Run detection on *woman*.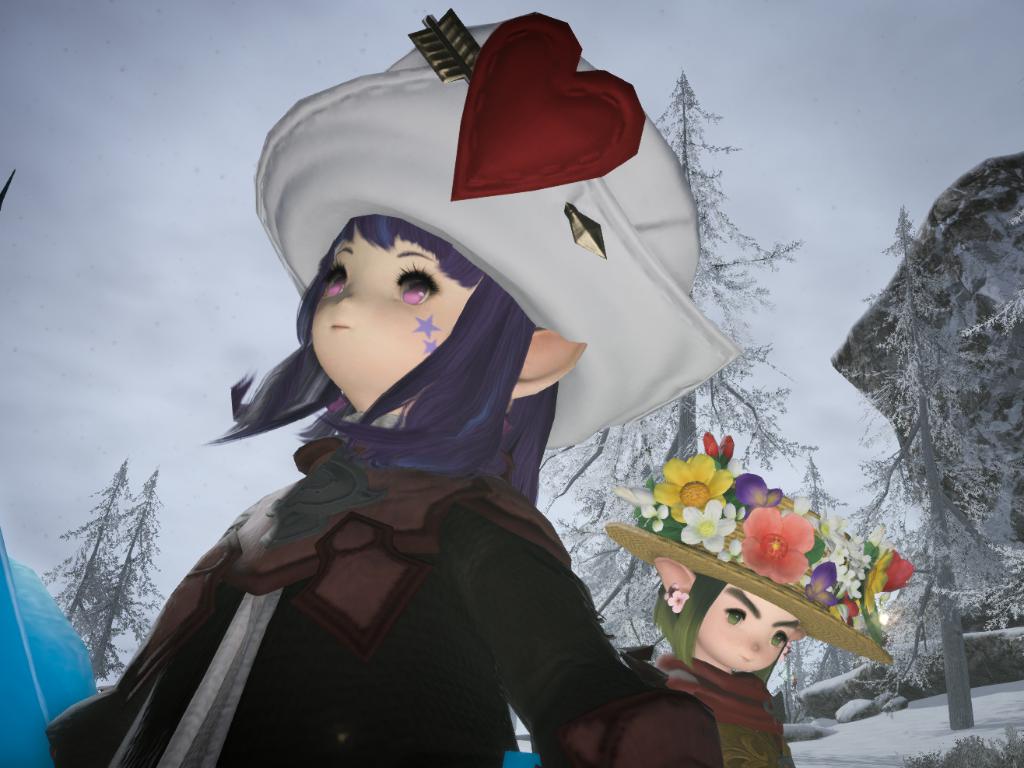
Result: (99,187,639,762).
